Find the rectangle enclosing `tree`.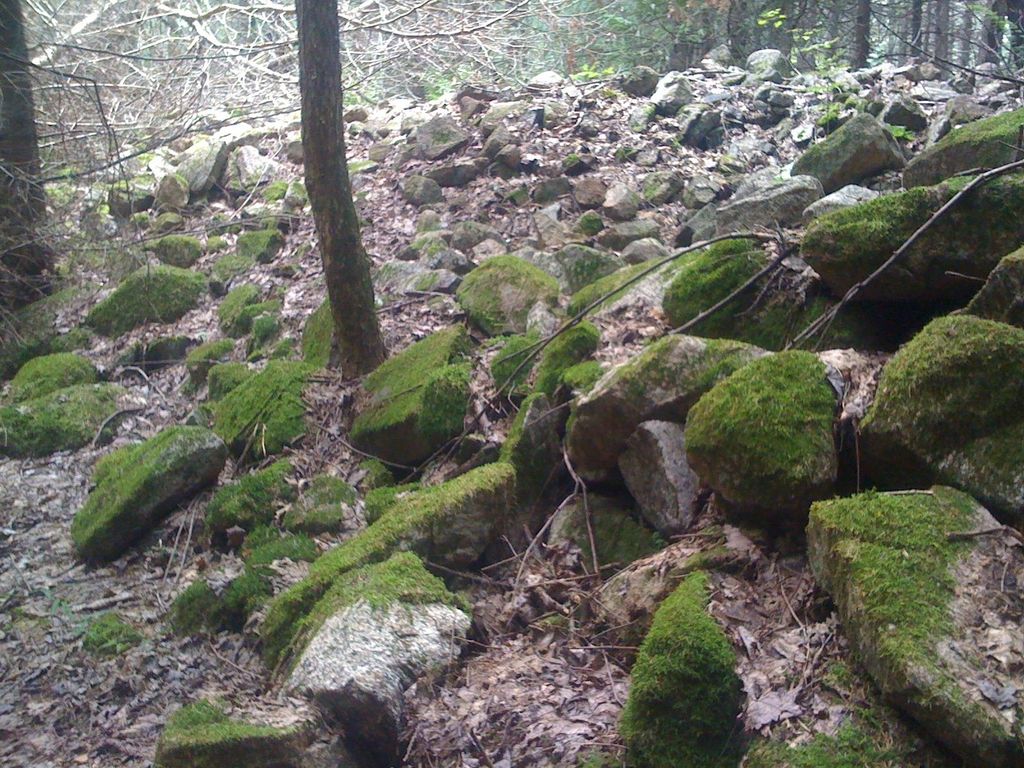
287/0/362/383.
